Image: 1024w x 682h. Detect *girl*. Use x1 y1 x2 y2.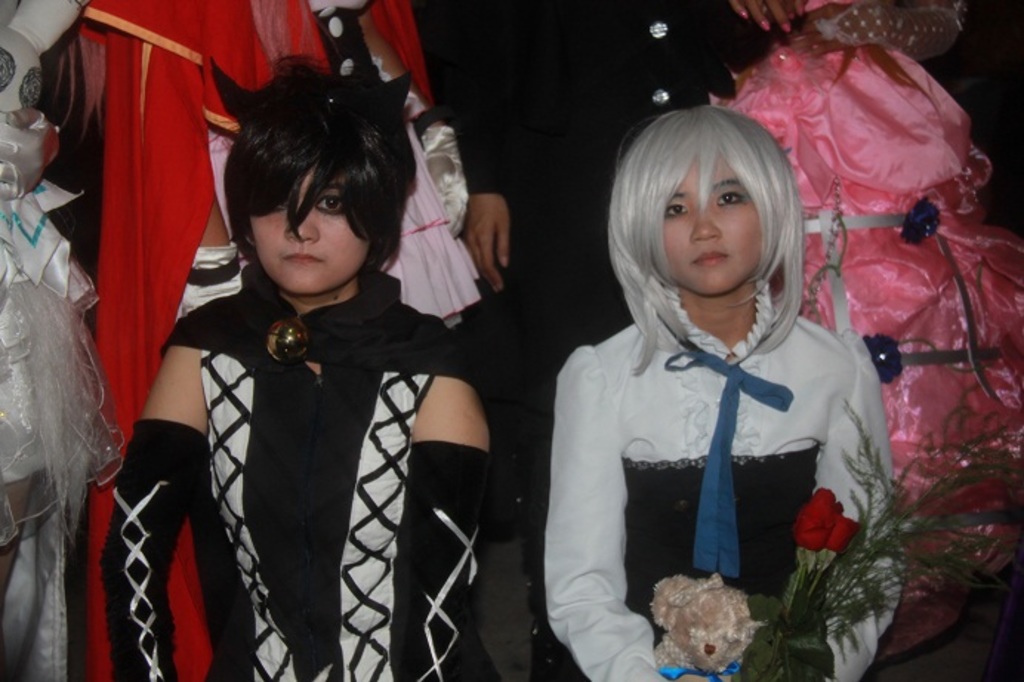
102 61 497 681.
